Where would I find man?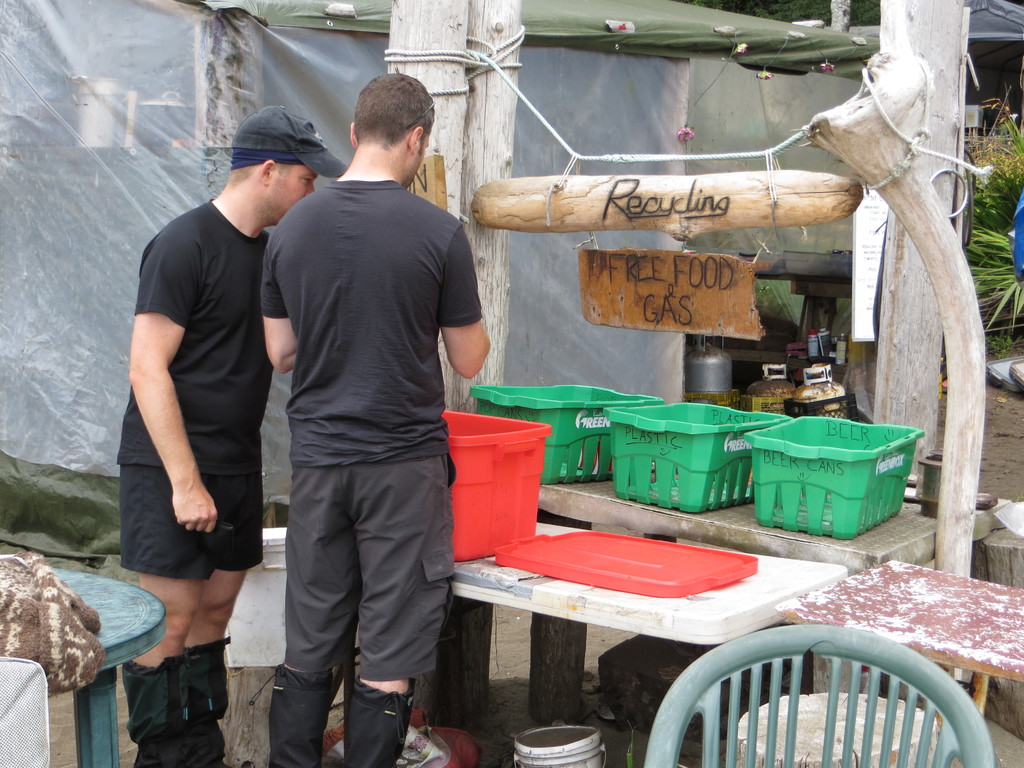
At (x1=257, y1=75, x2=497, y2=767).
